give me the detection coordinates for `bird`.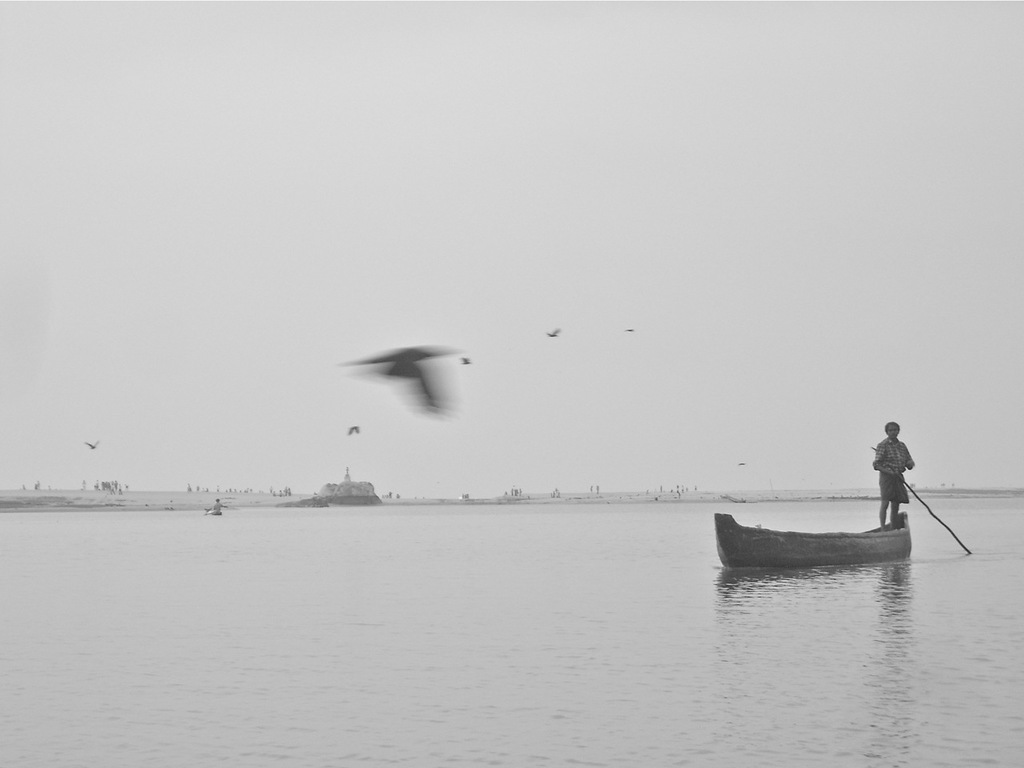
[left=347, top=421, right=361, bottom=435].
